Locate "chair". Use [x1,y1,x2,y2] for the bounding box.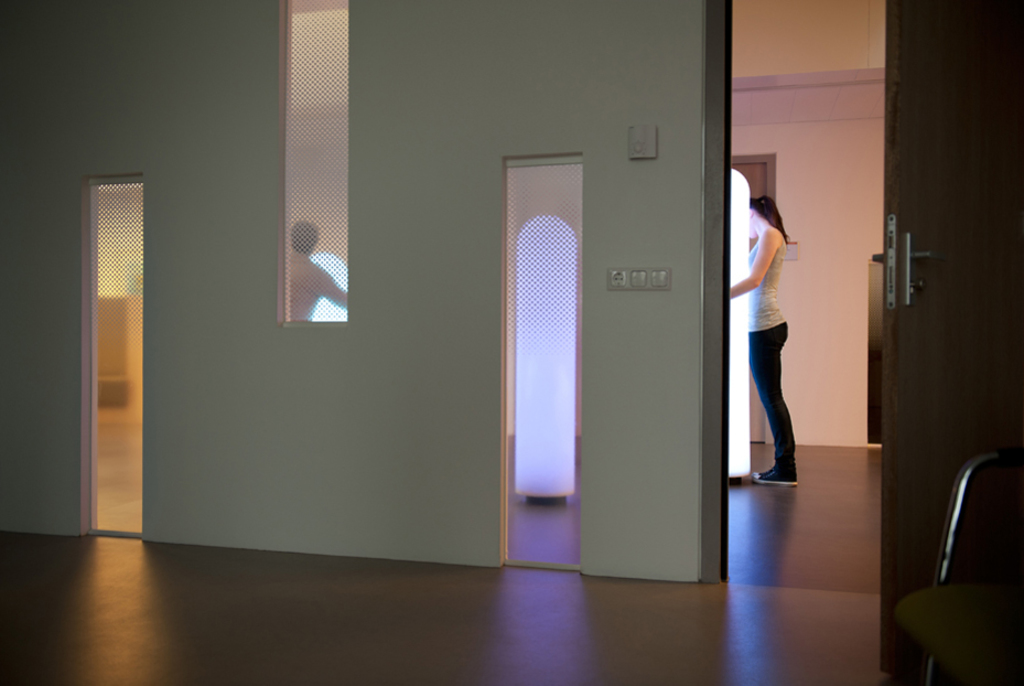
[896,424,1022,685].
